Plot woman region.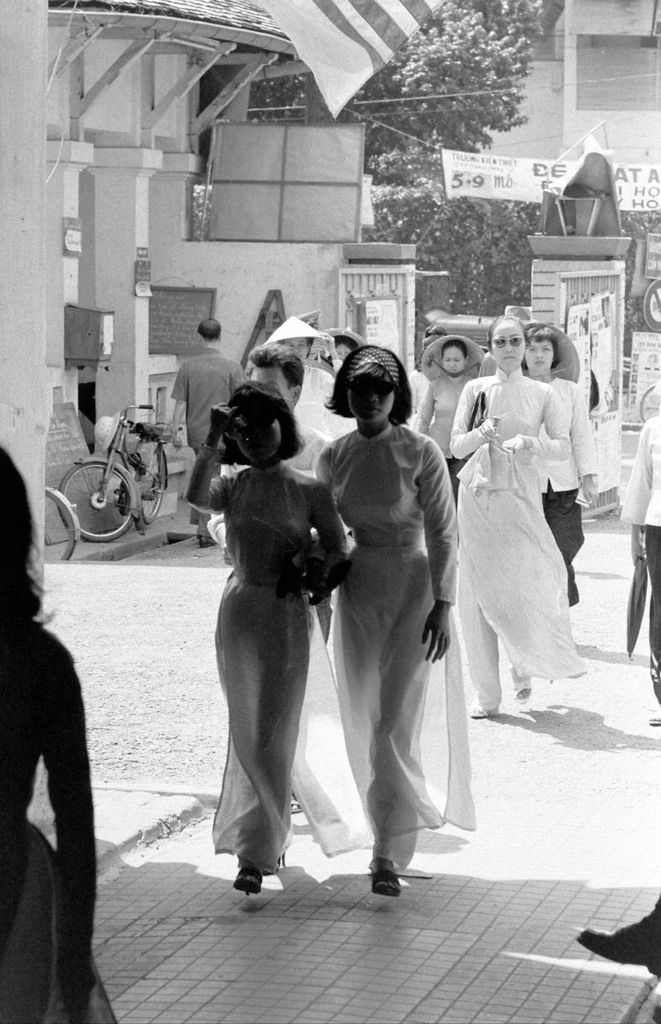
Plotted at region(180, 379, 347, 892).
